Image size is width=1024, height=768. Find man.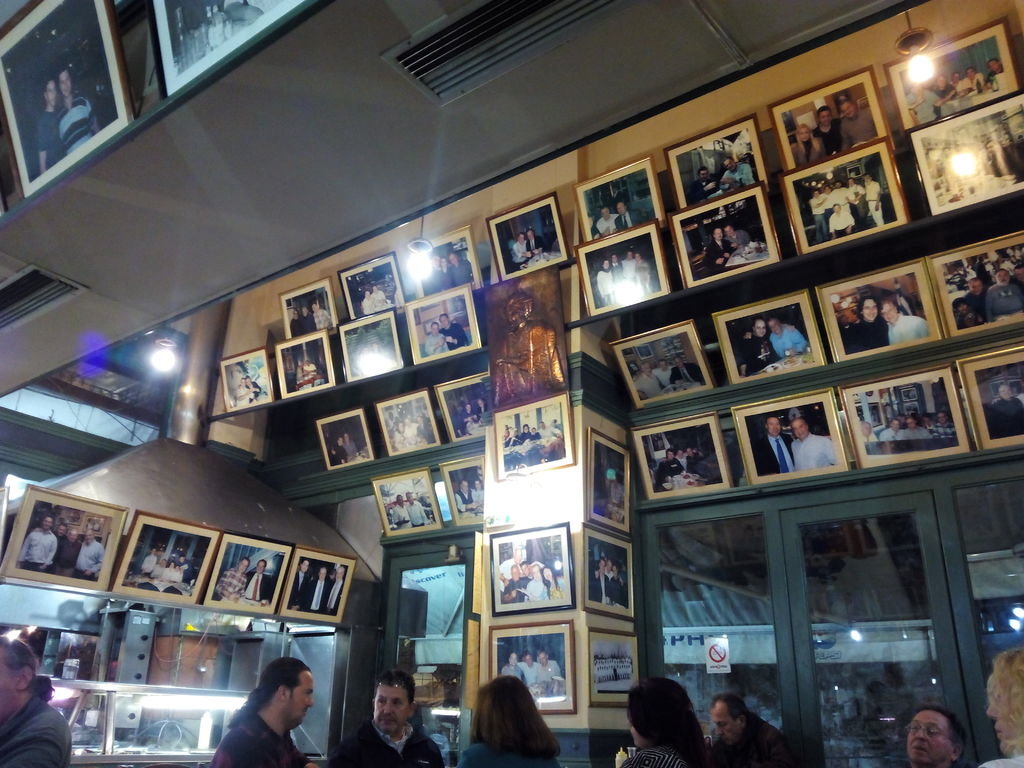
(445,250,474,287).
